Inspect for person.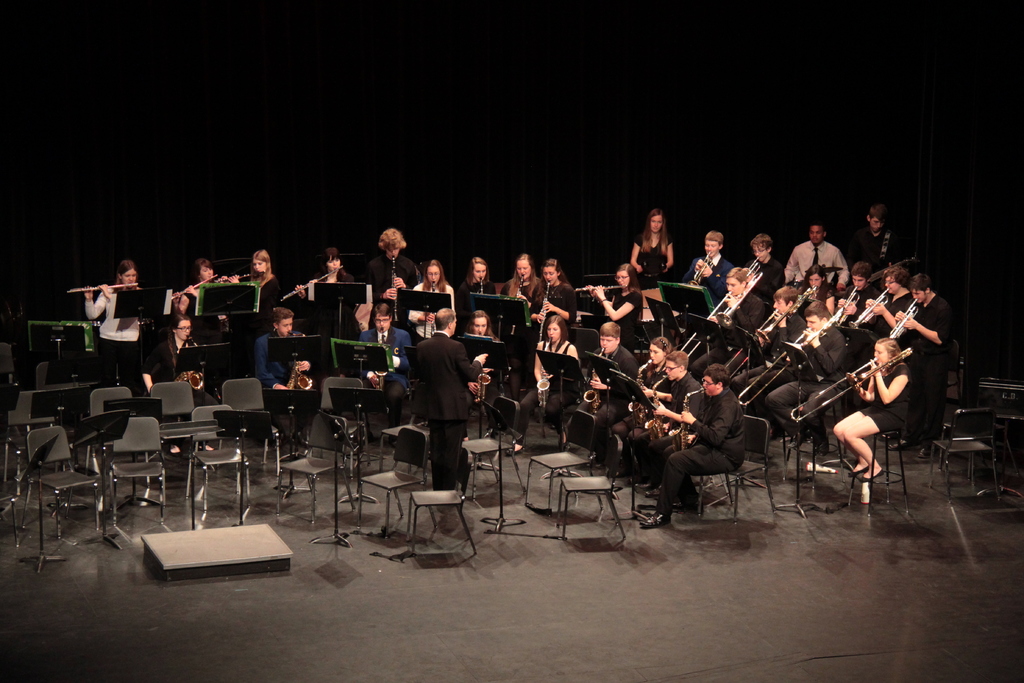
Inspection: left=76, top=258, right=150, bottom=395.
